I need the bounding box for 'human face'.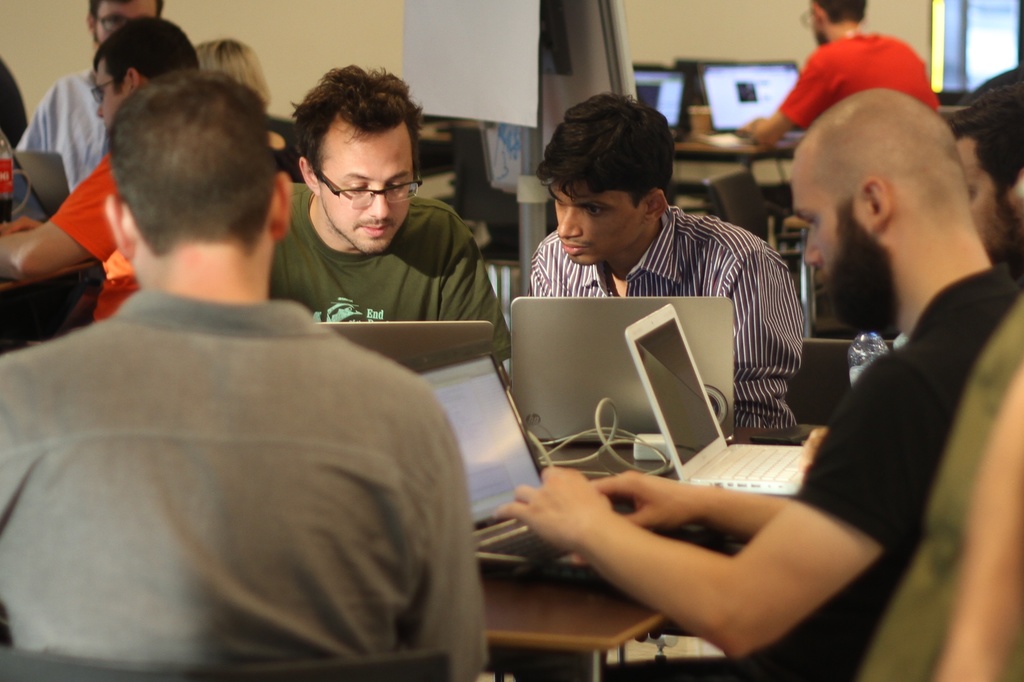
Here it is: Rect(90, 64, 122, 124).
